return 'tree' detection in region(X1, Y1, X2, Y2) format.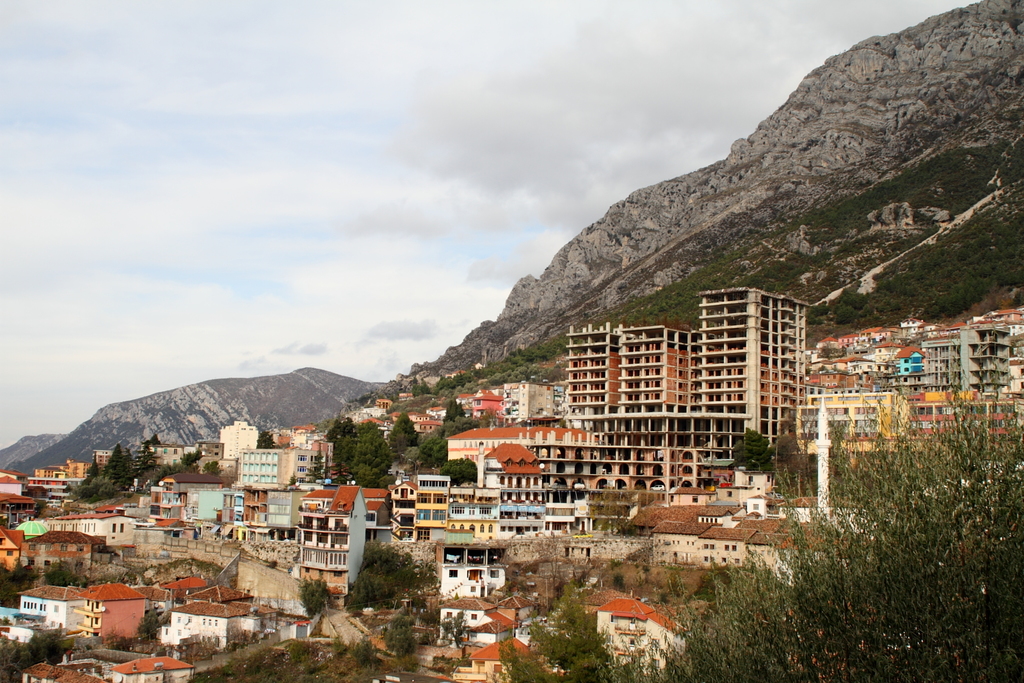
region(65, 434, 218, 510).
